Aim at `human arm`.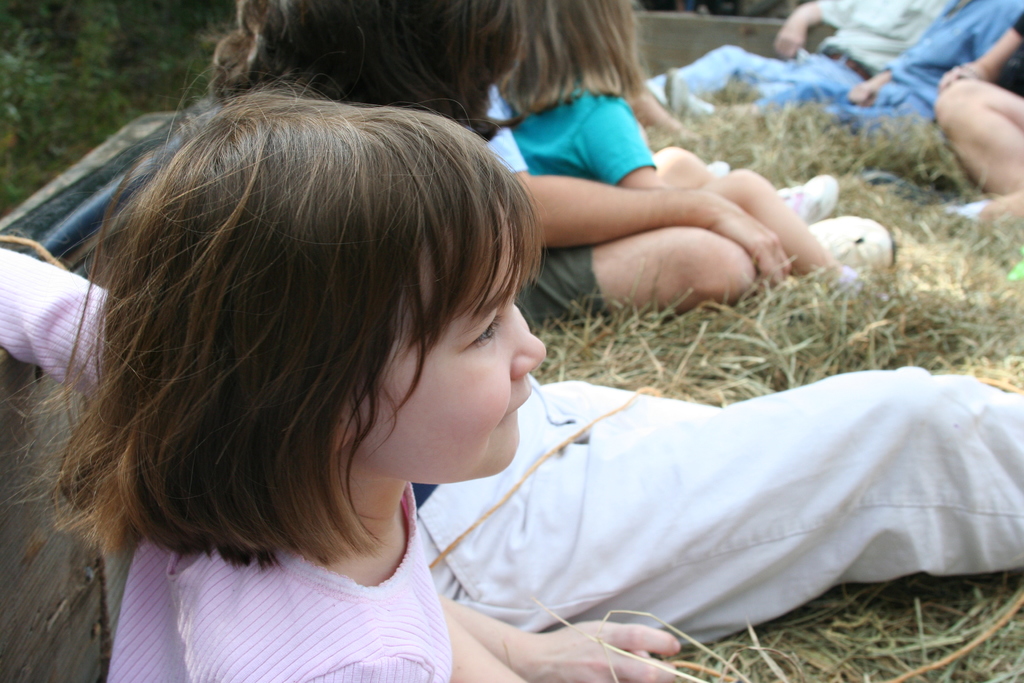
Aimed at {"left": 939, "top": 9, "right": 1023, "bottom": 86}.
